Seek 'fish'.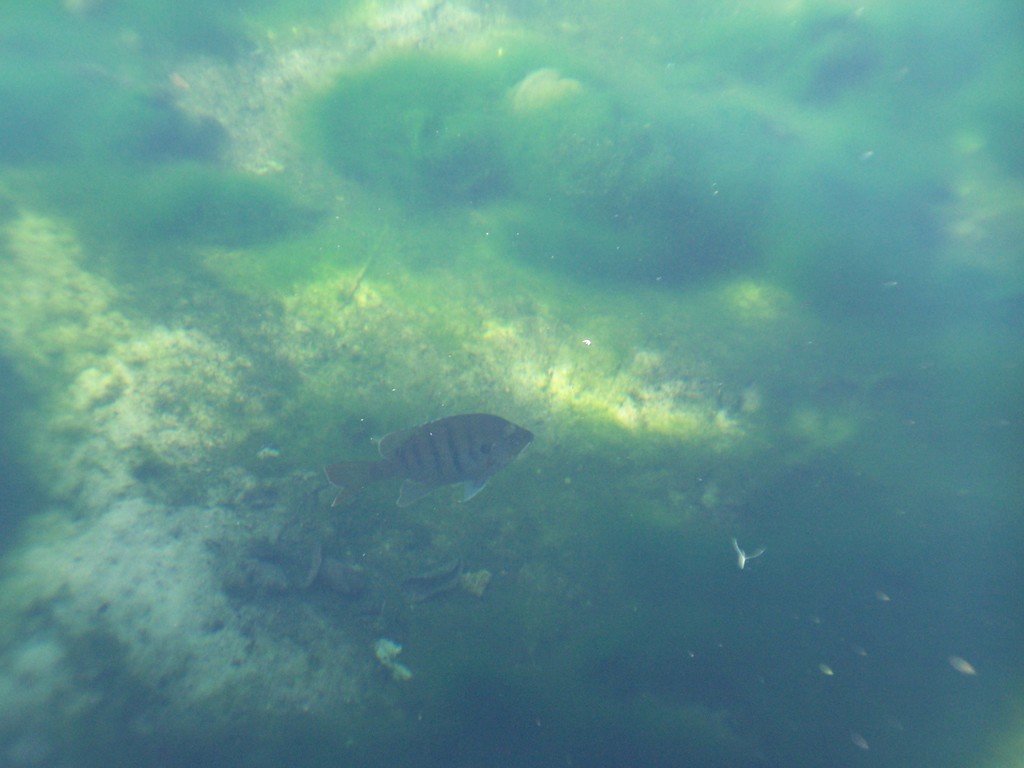
bbox=[948, 657, 984, 678].
